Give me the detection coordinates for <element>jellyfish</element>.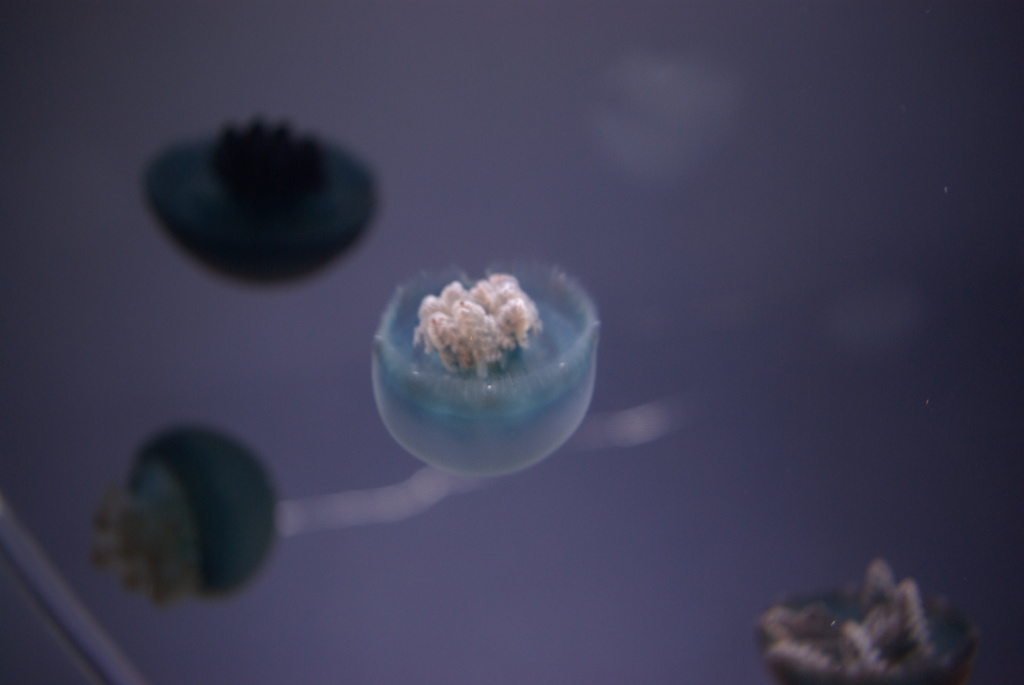
box(367, 258, 602, 477).
